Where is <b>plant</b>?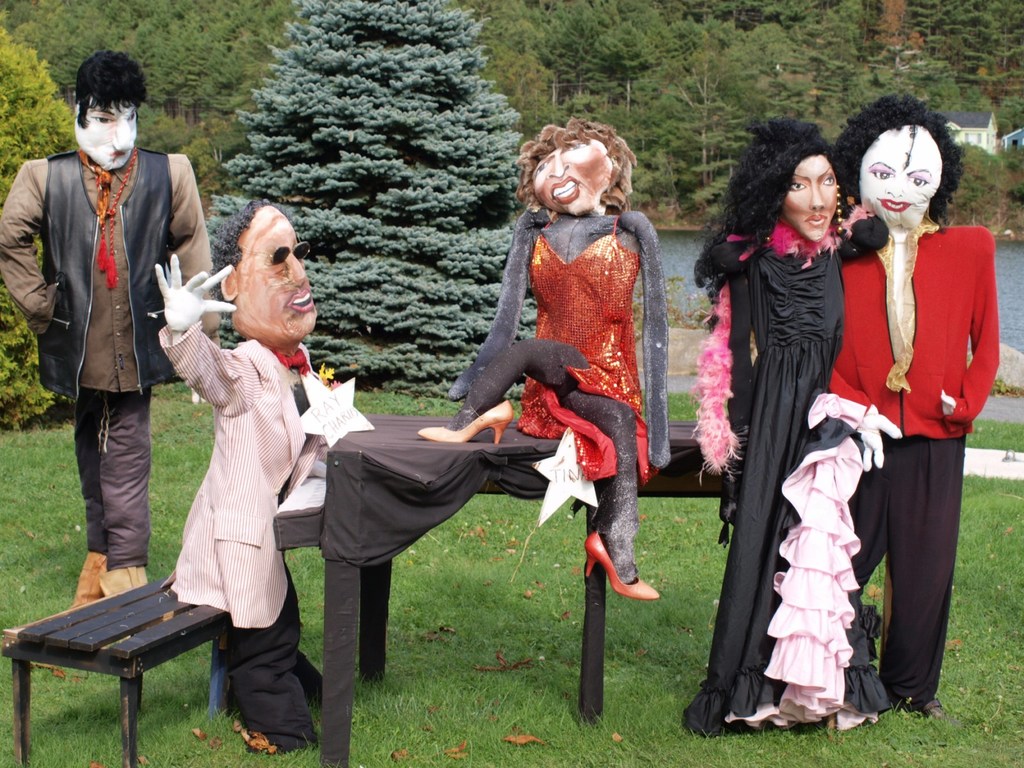
region(895, 0, 1023, 129).
